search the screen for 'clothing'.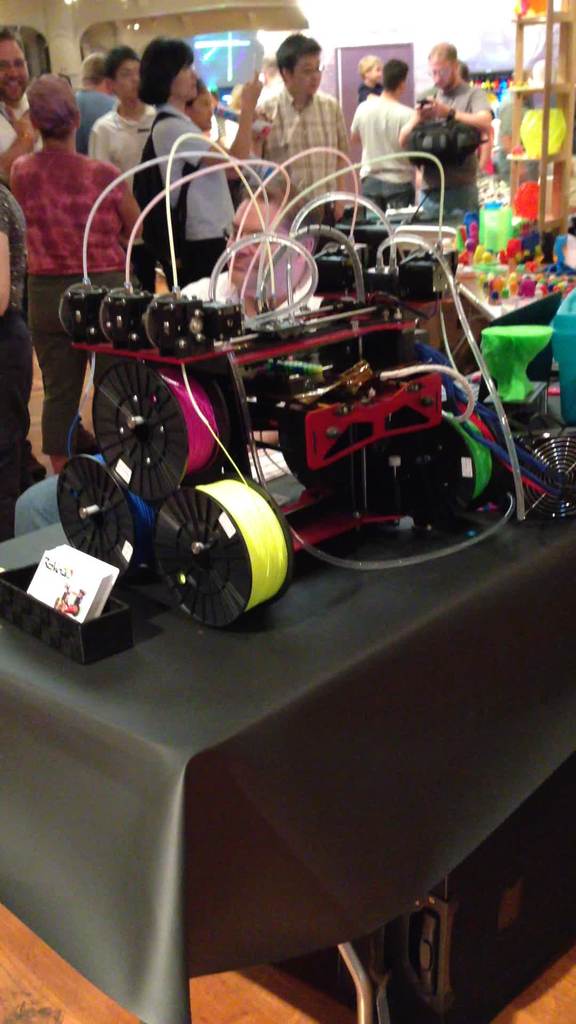
Found at 129,86,221,285.
